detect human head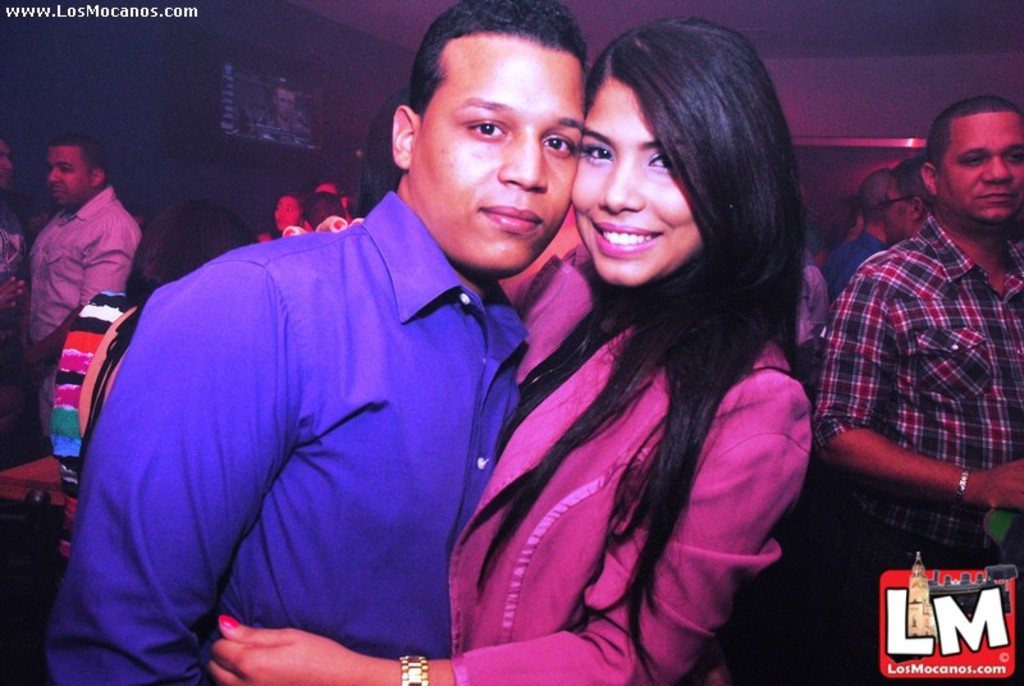
<region>0, 138, 14, 186</region>
